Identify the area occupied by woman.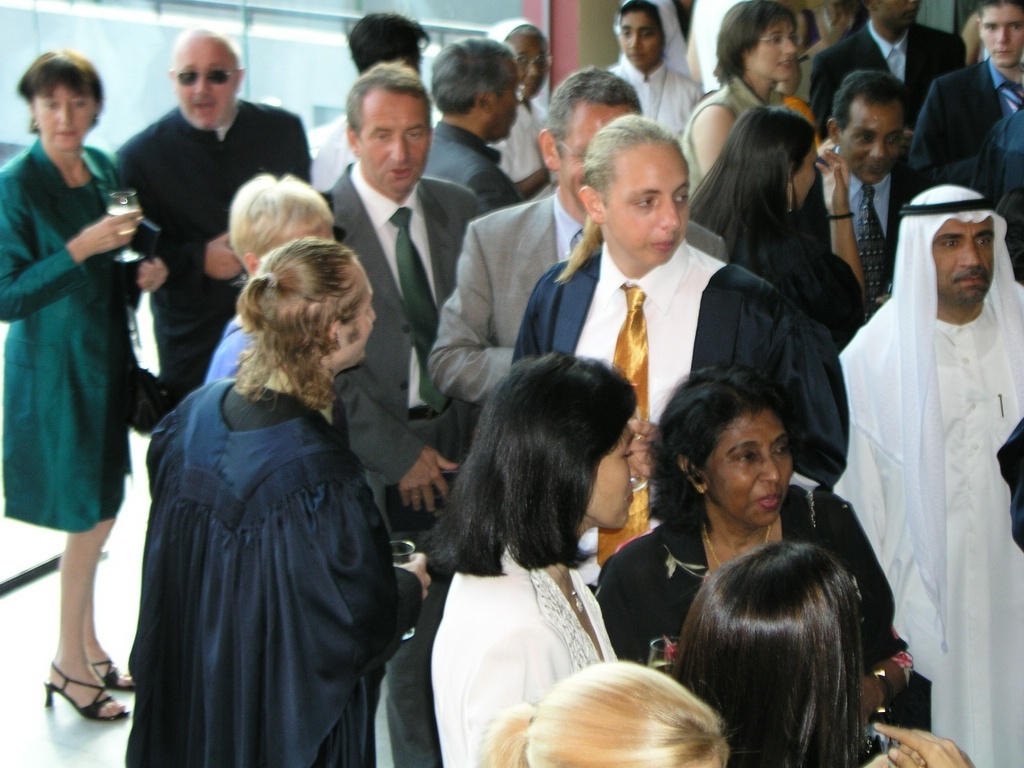
Area: pyautogui.locateOnScreen(683, 105, 869, 349).
